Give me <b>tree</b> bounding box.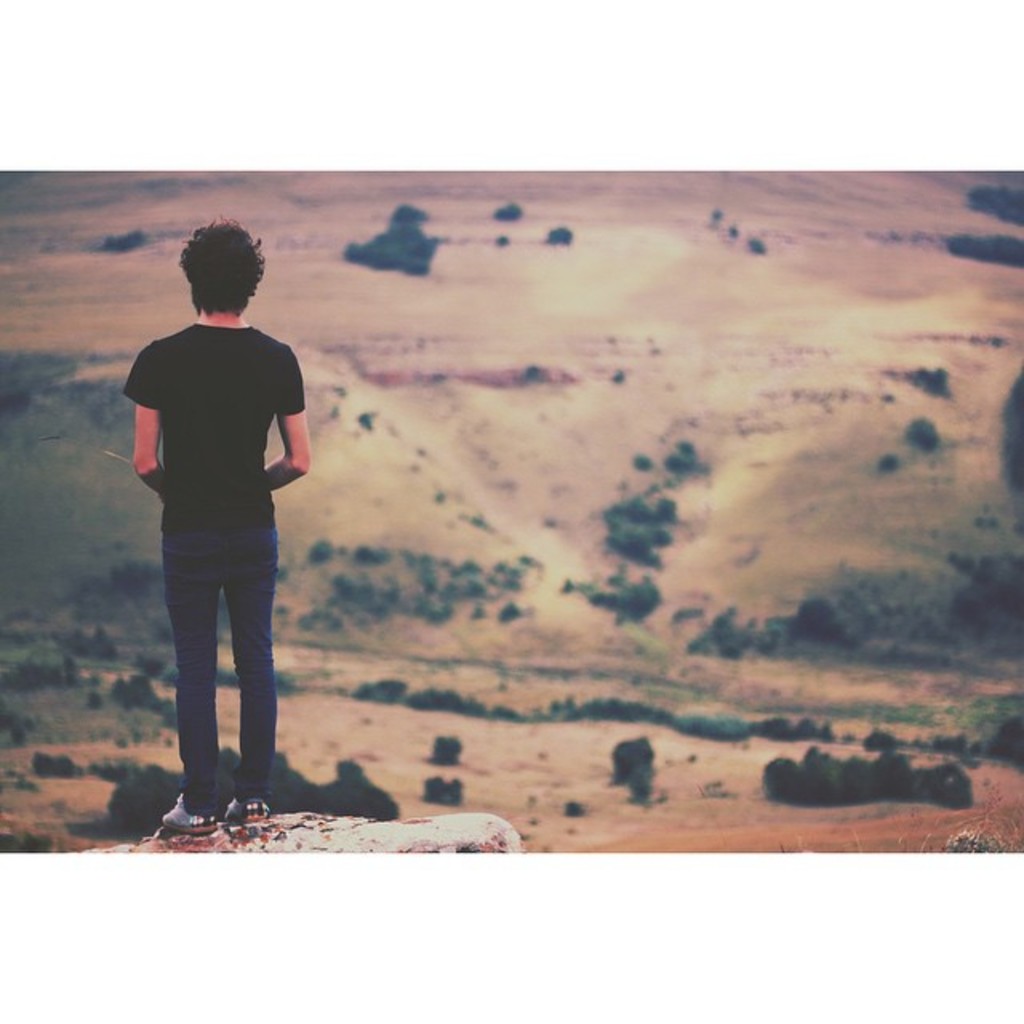
(629,762,658,806).
